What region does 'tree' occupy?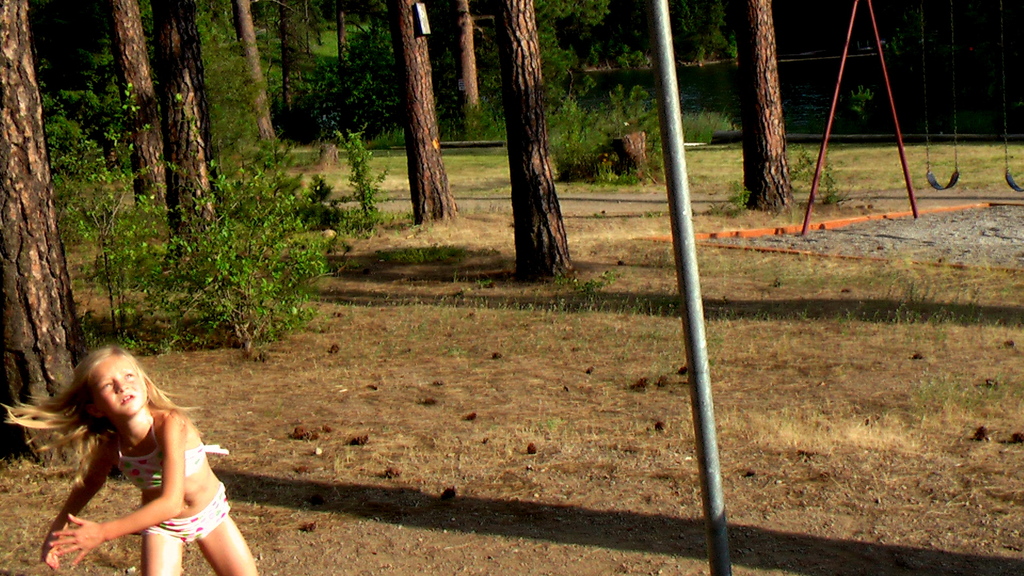
69 3 131 188.
